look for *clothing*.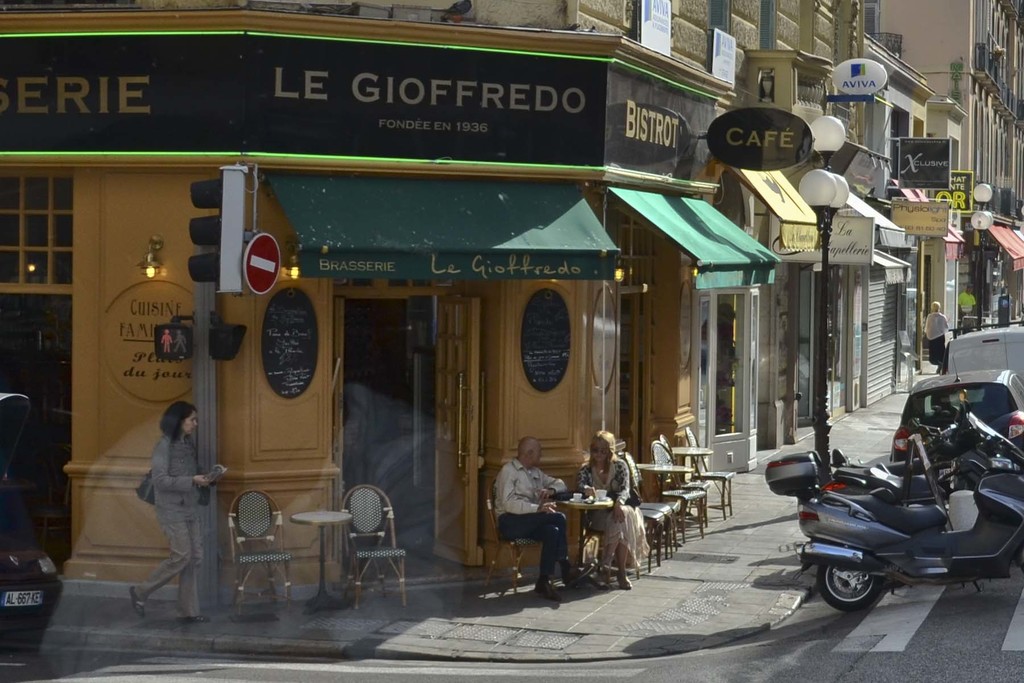
Found: left=924, top=313, right=954, bottom=370.
